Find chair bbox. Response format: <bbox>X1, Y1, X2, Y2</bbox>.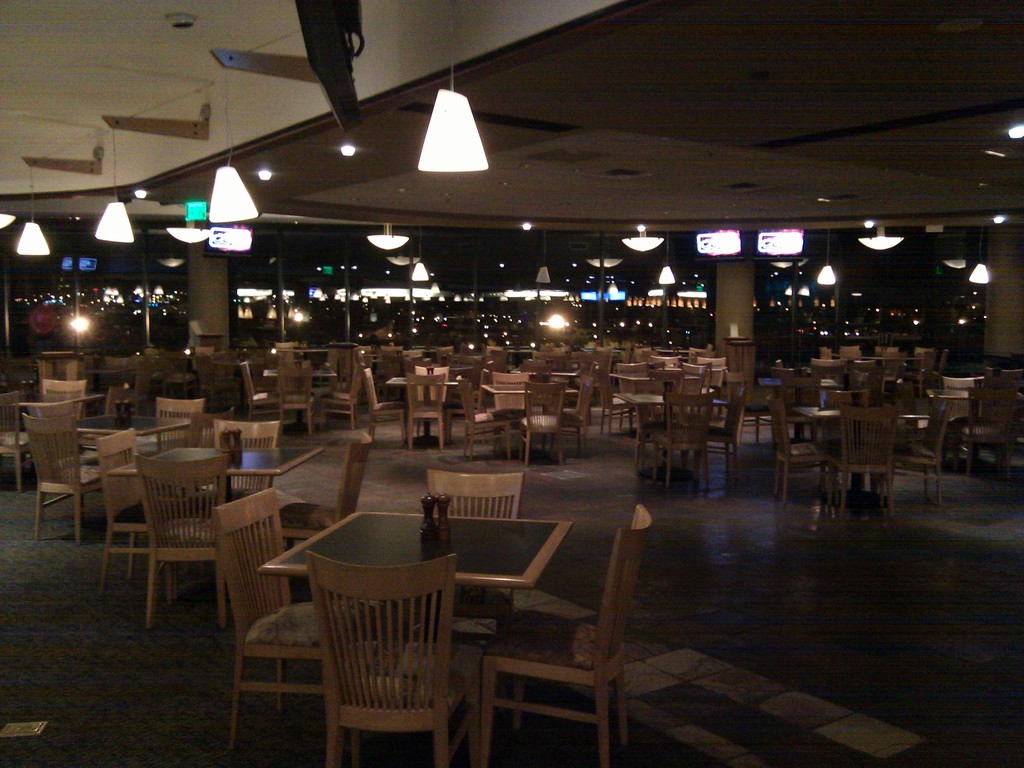
<bbox>18, 413, 112, 541</bbox>.
